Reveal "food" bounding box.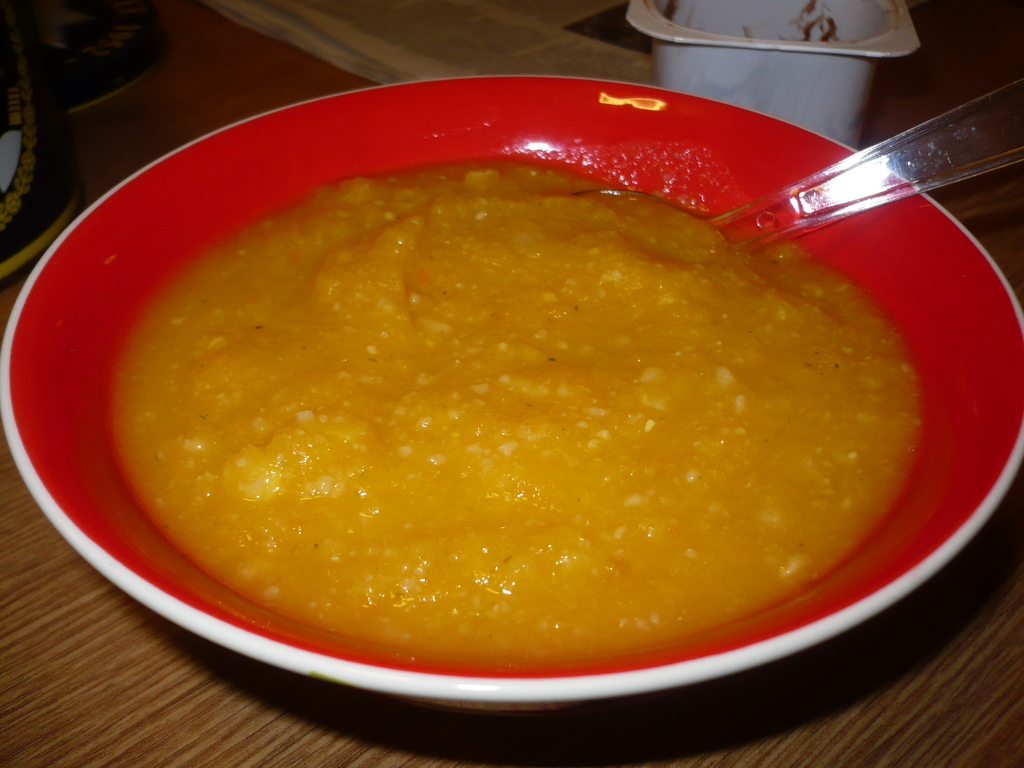
Revealed: crop(109, 156, 922, 664).
